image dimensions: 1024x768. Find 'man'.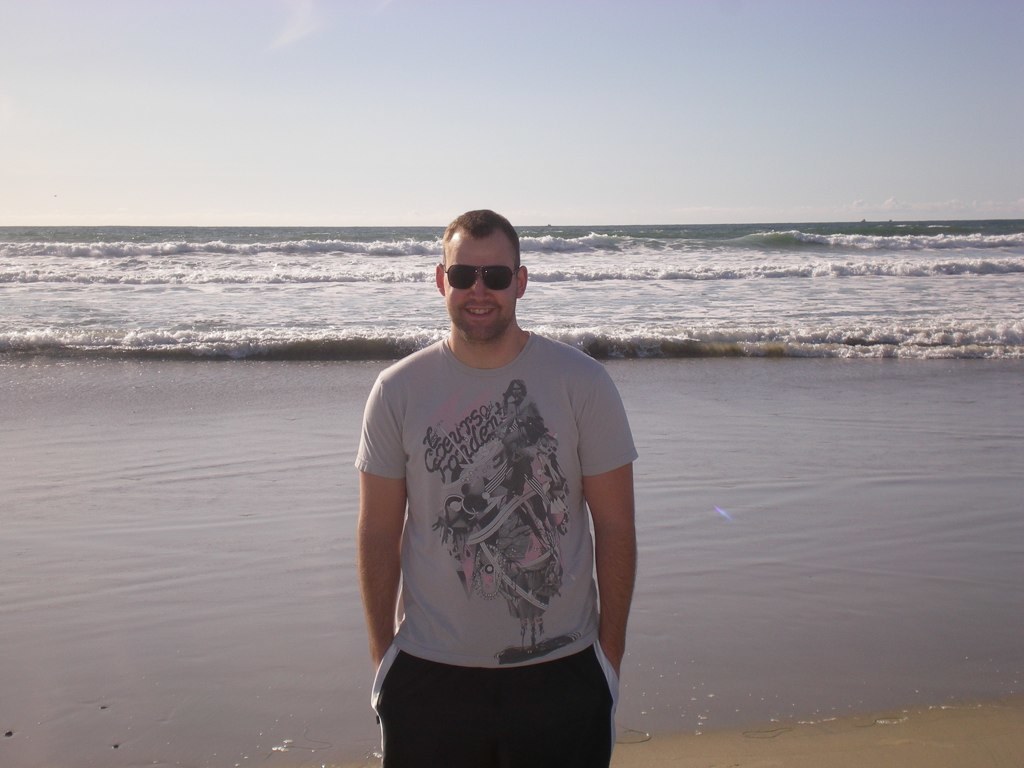
locate(357, 193, 635, 758).
